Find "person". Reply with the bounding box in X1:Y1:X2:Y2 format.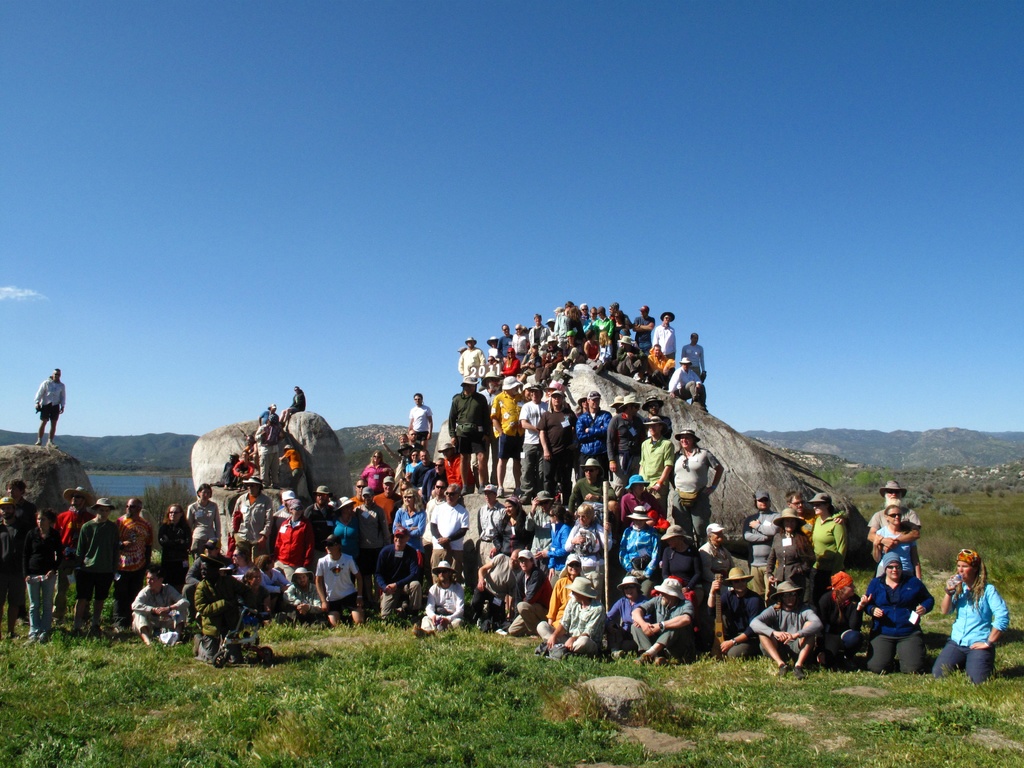
2:298:1011:695.
